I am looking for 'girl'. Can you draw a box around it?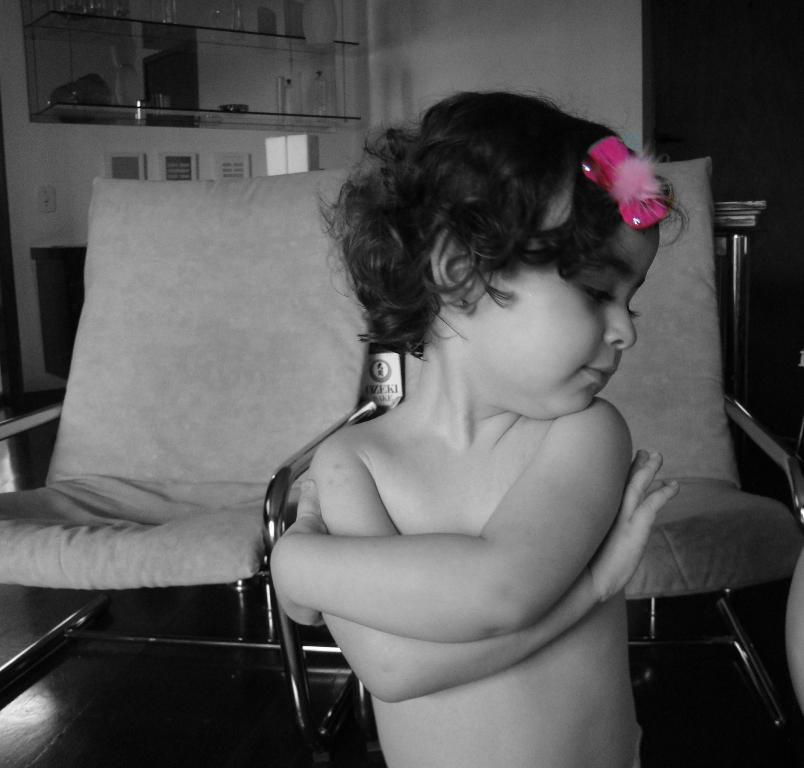
Sure, the bounding box is detection(269, 89, 689, 767).
